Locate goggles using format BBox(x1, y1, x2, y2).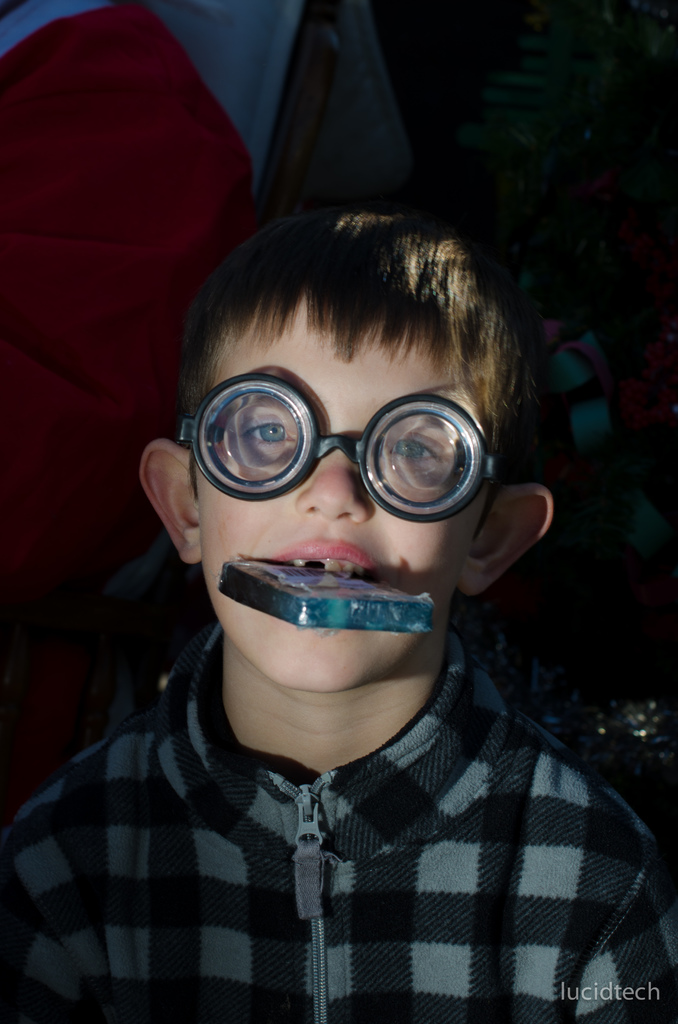
BBox(166, 377, 513, 509).
